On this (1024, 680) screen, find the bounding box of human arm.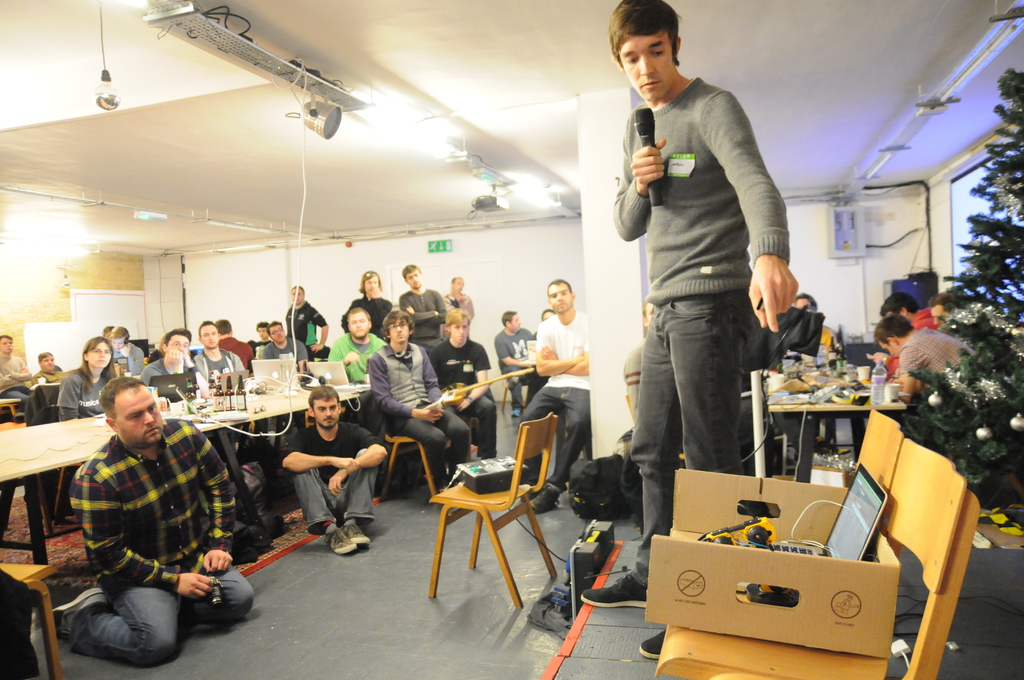
Bounding box: bbox=(538, 342, 591, 382).
